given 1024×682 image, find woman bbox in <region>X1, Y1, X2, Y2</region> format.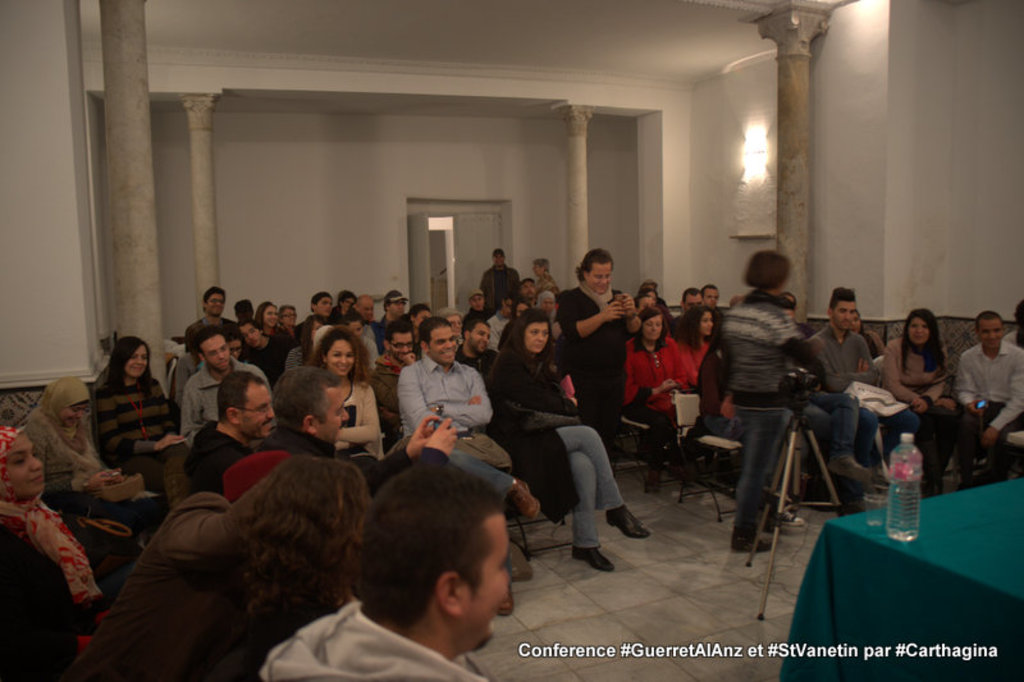
<region>636, 288, 659, 317</region>.
